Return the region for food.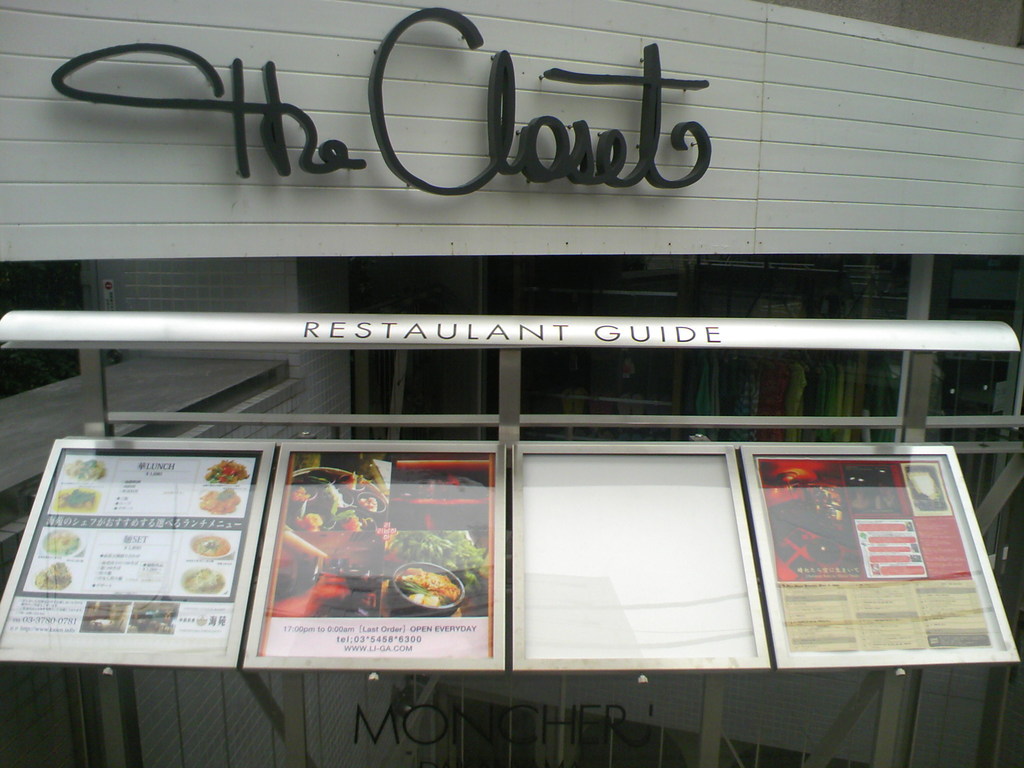
182 567 222 593.
